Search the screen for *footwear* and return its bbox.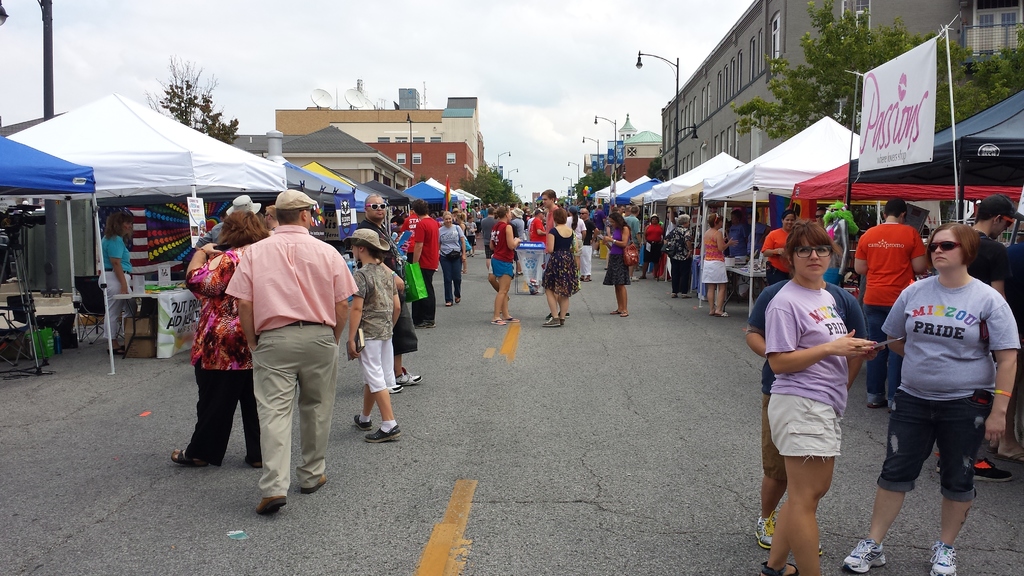
Found: [454,298,461,303].
